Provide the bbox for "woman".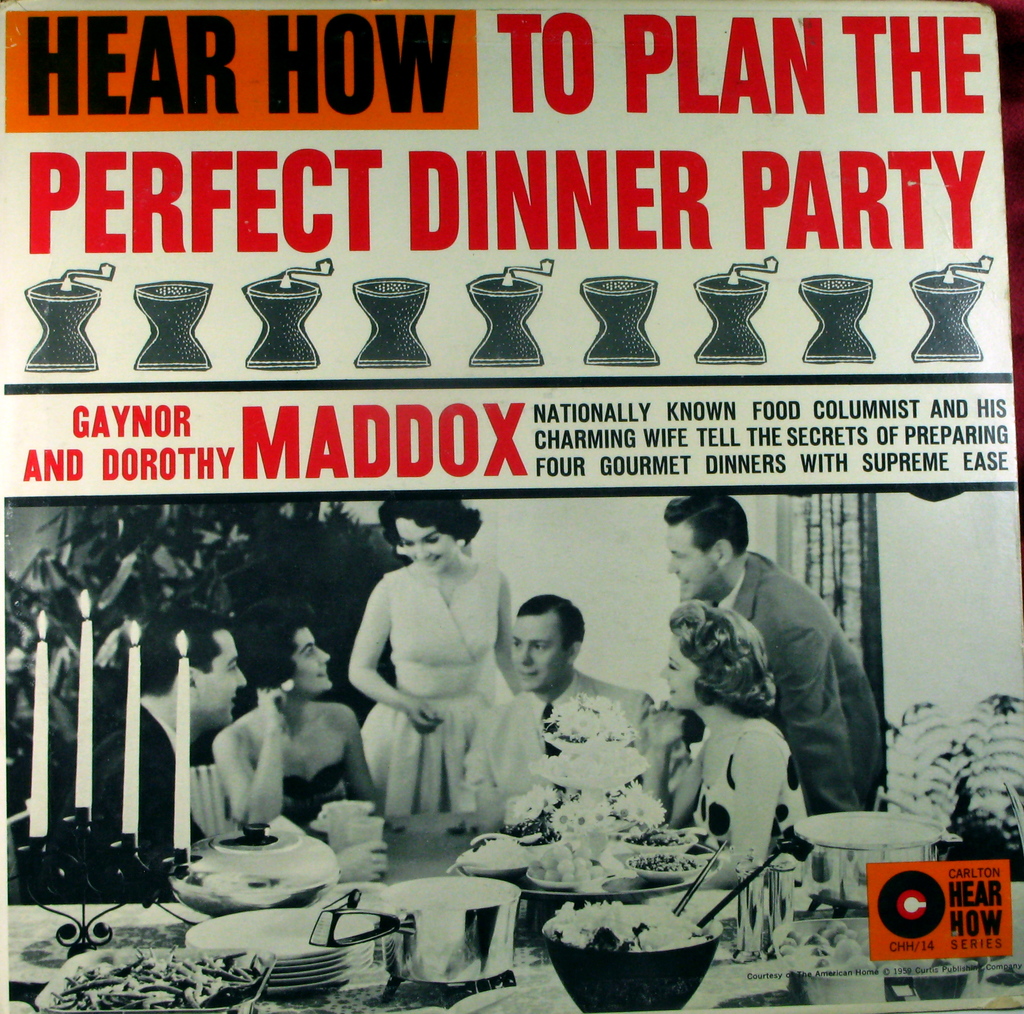
select_region(342, 497, 497, 837).
